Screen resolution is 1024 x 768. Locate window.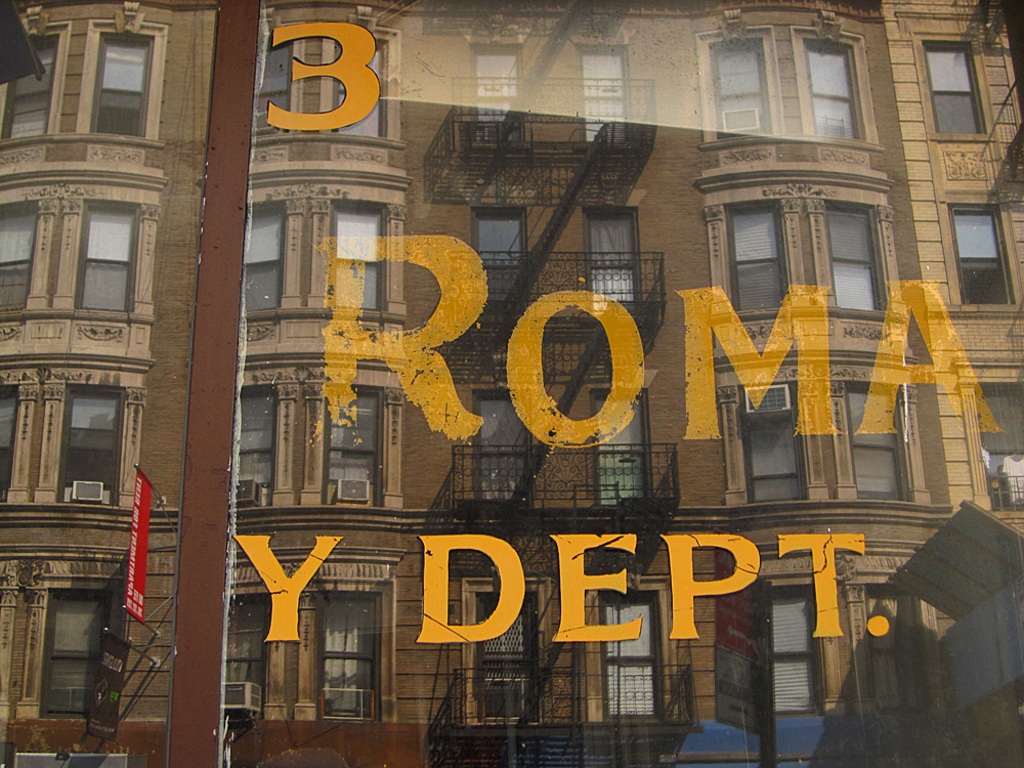
(482,585,538,728).
